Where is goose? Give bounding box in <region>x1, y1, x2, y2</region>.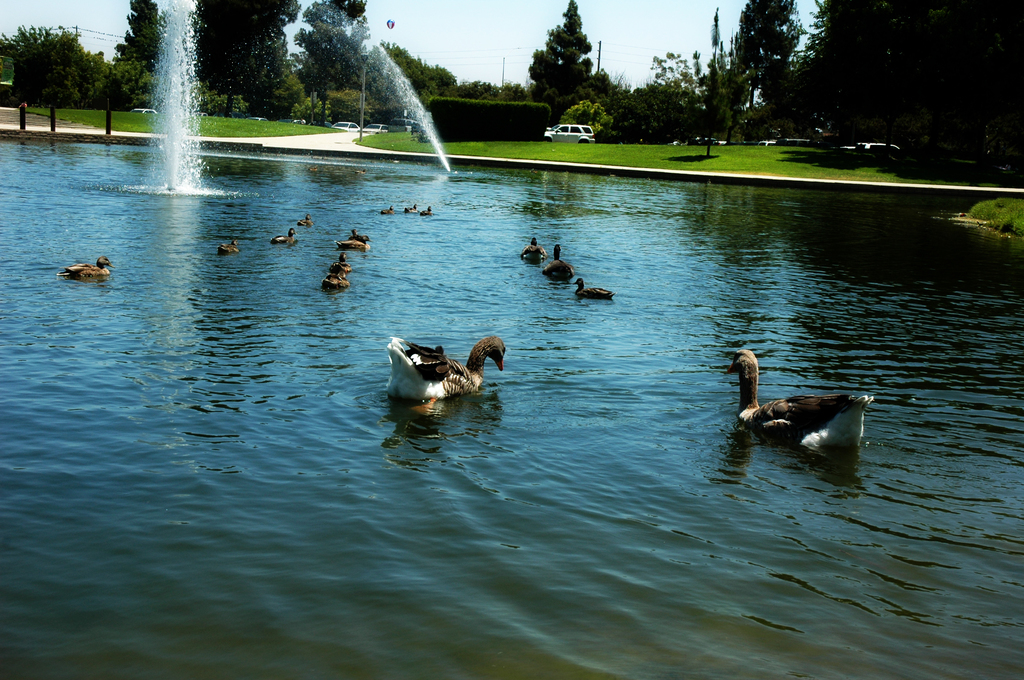
<region>729, 346, 872, 460</region>.
